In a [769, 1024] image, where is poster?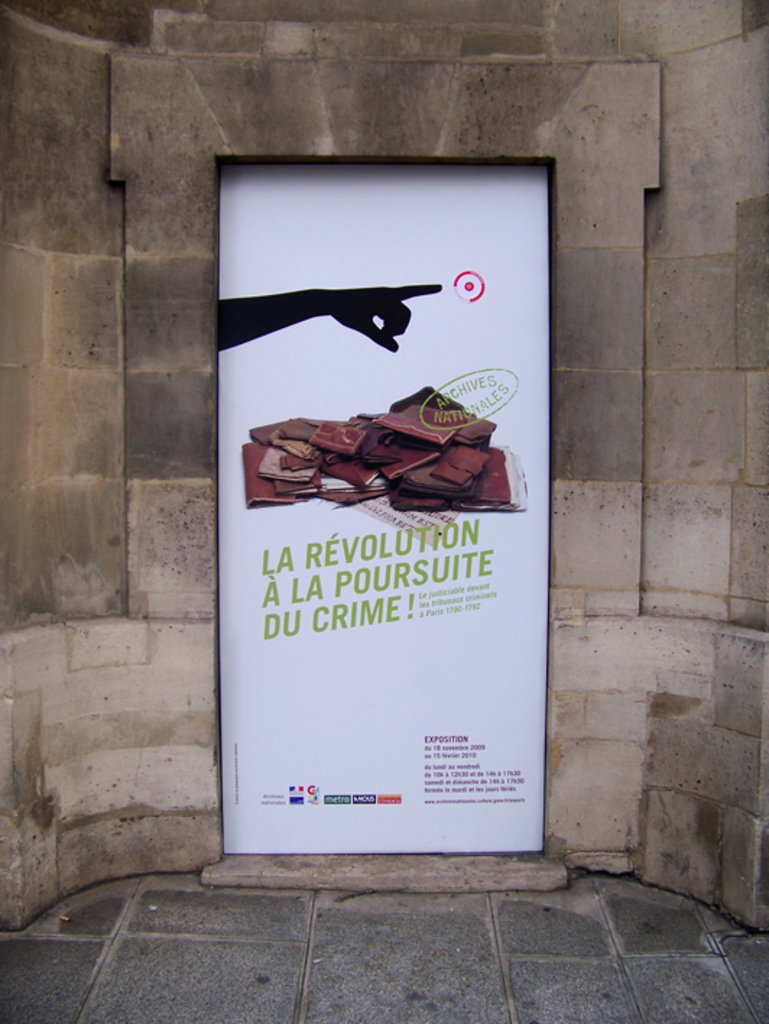
{"x1": 220, "y1": 162, "x2": 544, "y2": 855}.
